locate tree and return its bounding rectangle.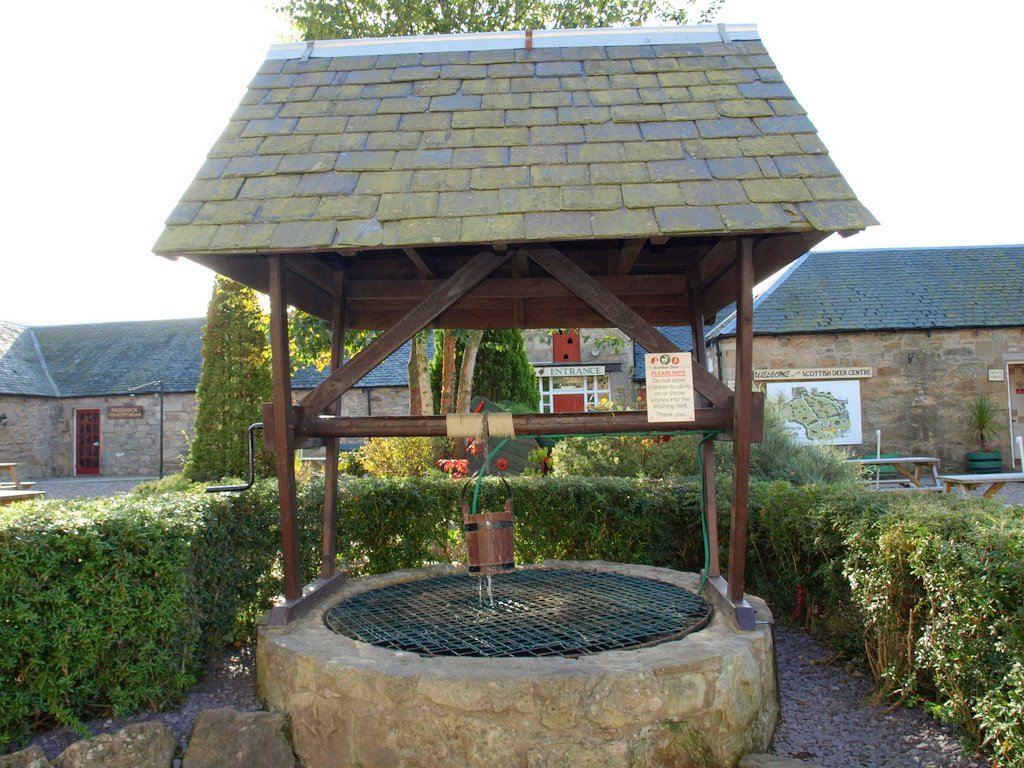
bbox=(179, 236, 272, 509).
